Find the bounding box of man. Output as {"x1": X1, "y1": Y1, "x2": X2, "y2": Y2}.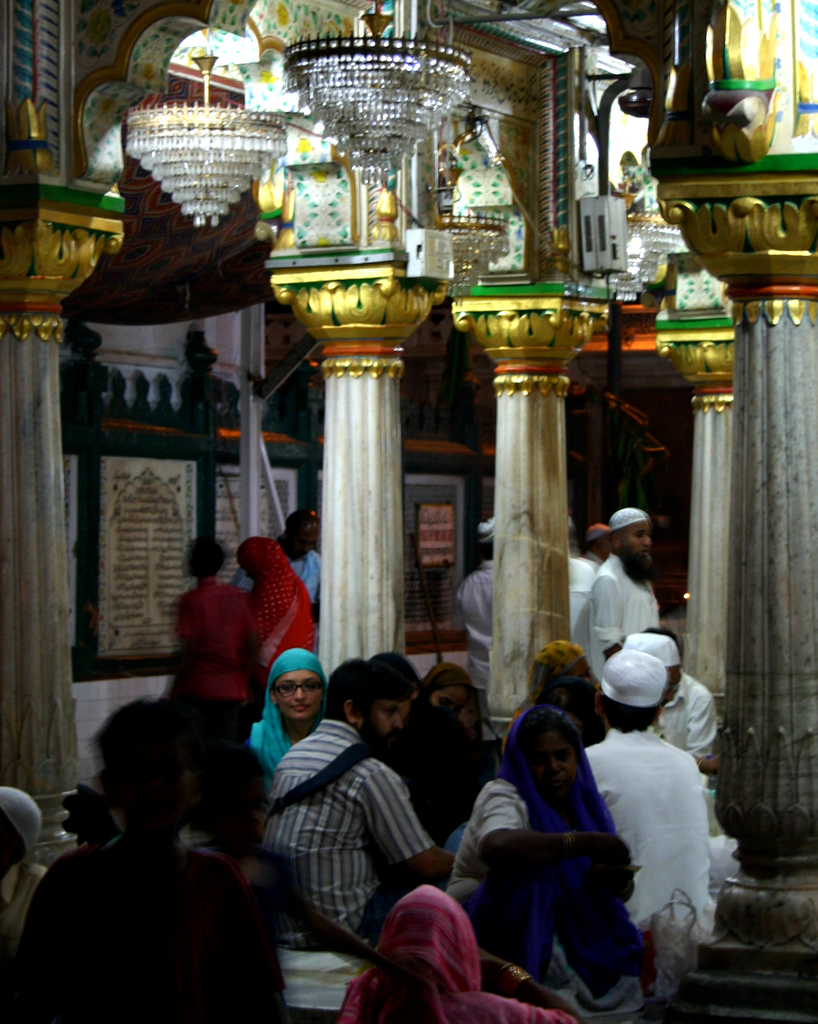
{"x1": 566, "y1": 517, "x2": 594, "y2": 668}.
